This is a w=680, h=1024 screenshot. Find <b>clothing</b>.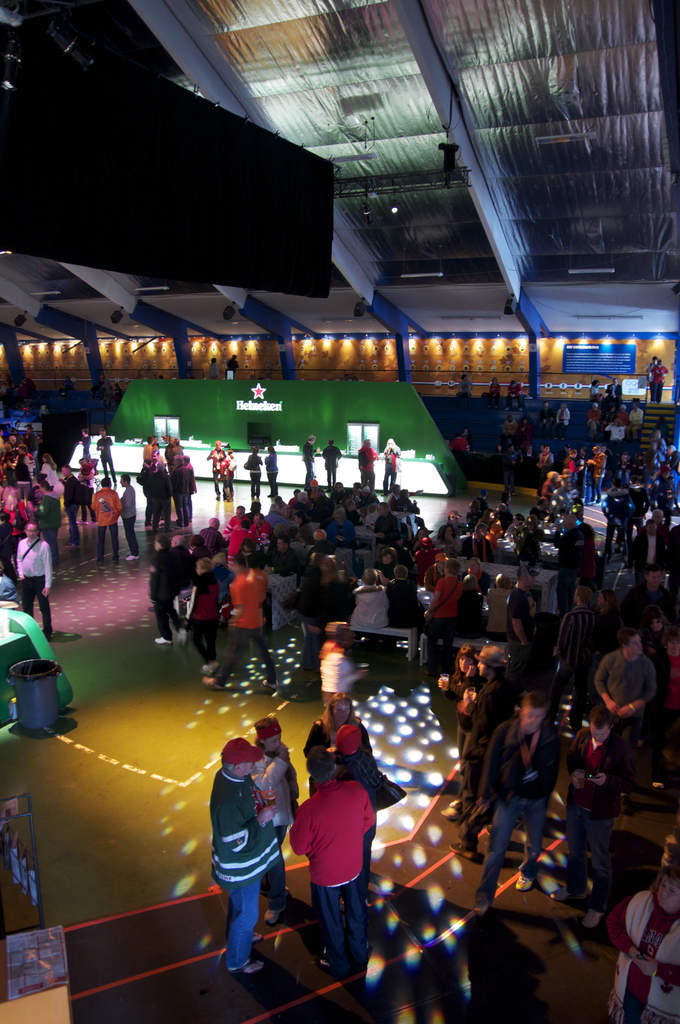
Bounding box: [x1=484, y1=717, x2=556, y2=916].
